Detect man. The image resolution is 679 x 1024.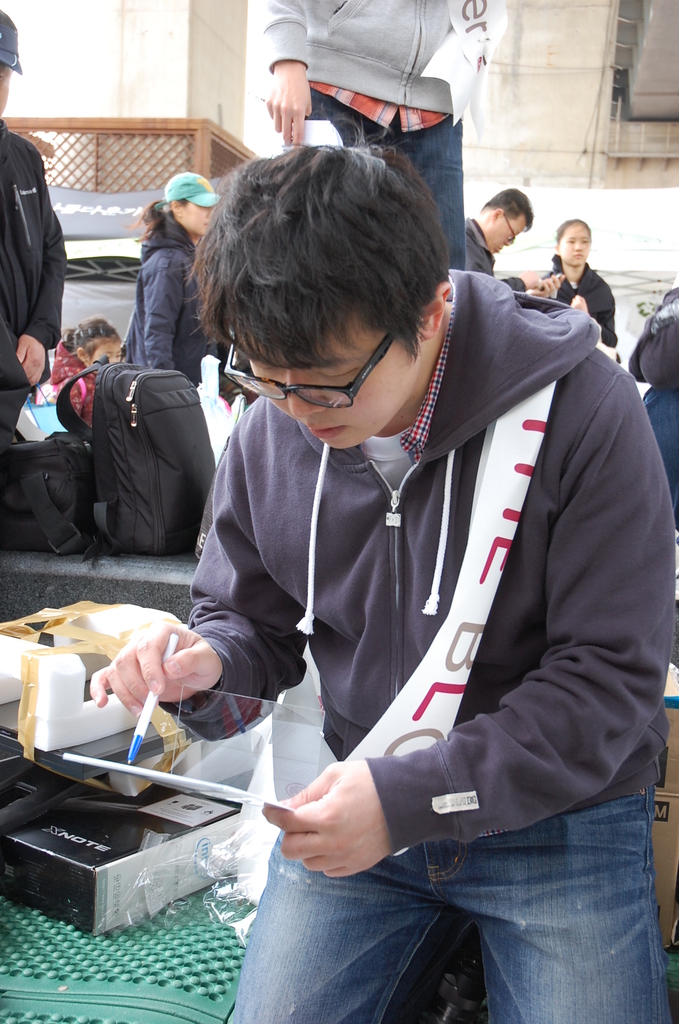
463 182 539 273.
